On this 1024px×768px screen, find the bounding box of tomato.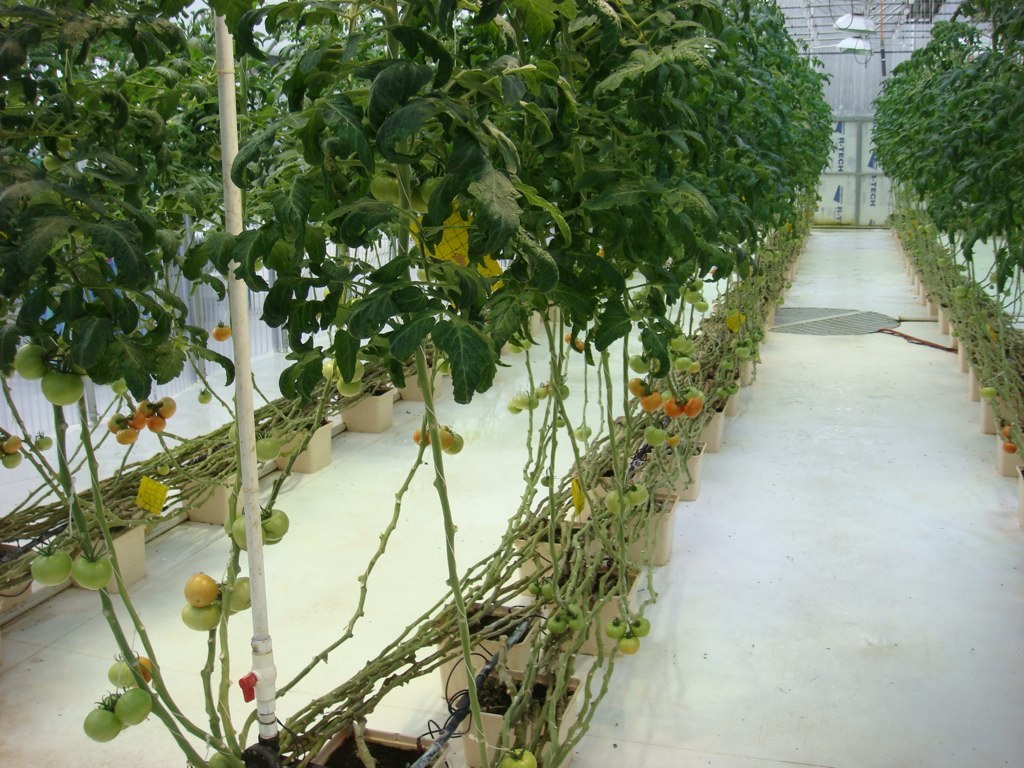
Bounding box: (186,571,218,604).
